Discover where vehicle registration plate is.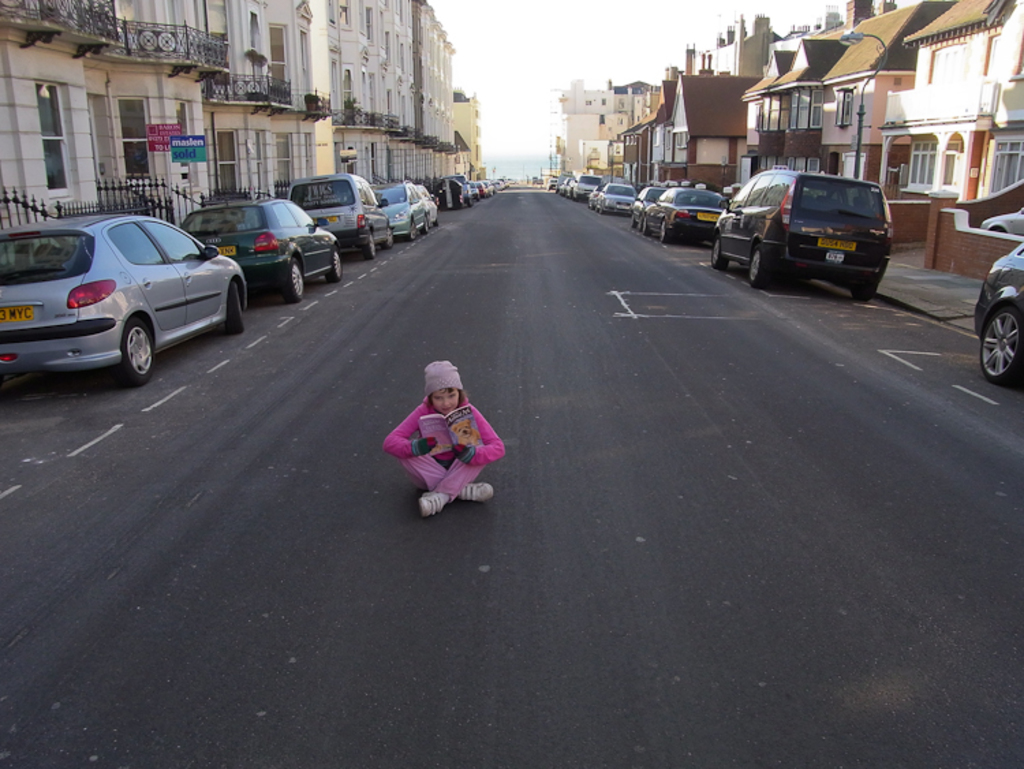
Discovered at bbox=[816, 236, 857, 254].
